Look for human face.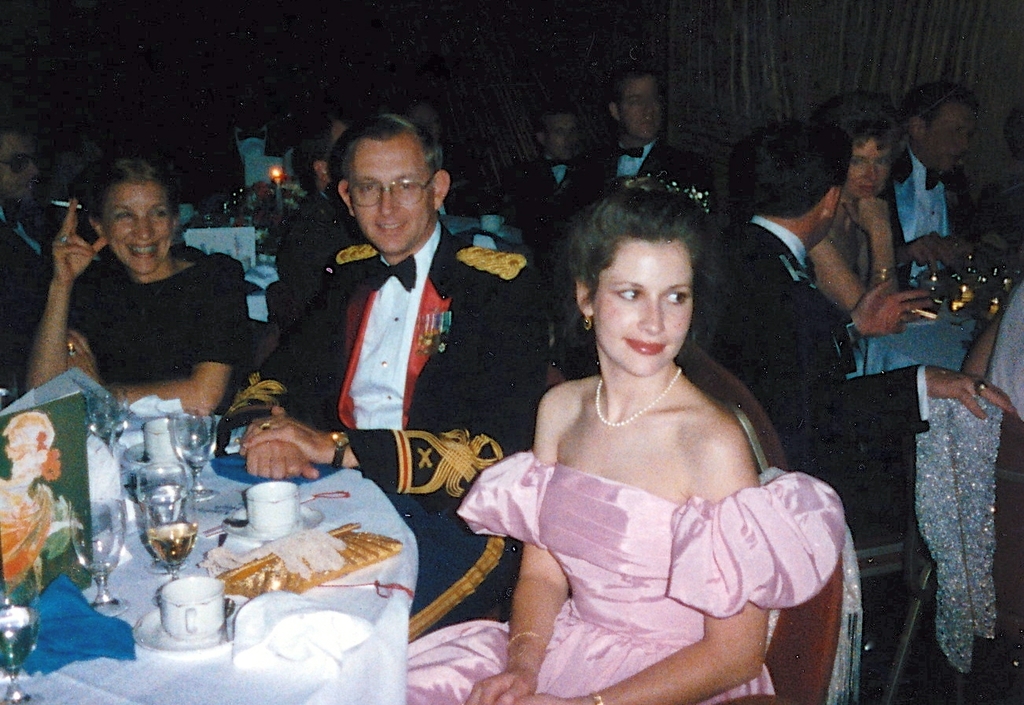
Found: (0, 129, 39, 201).
